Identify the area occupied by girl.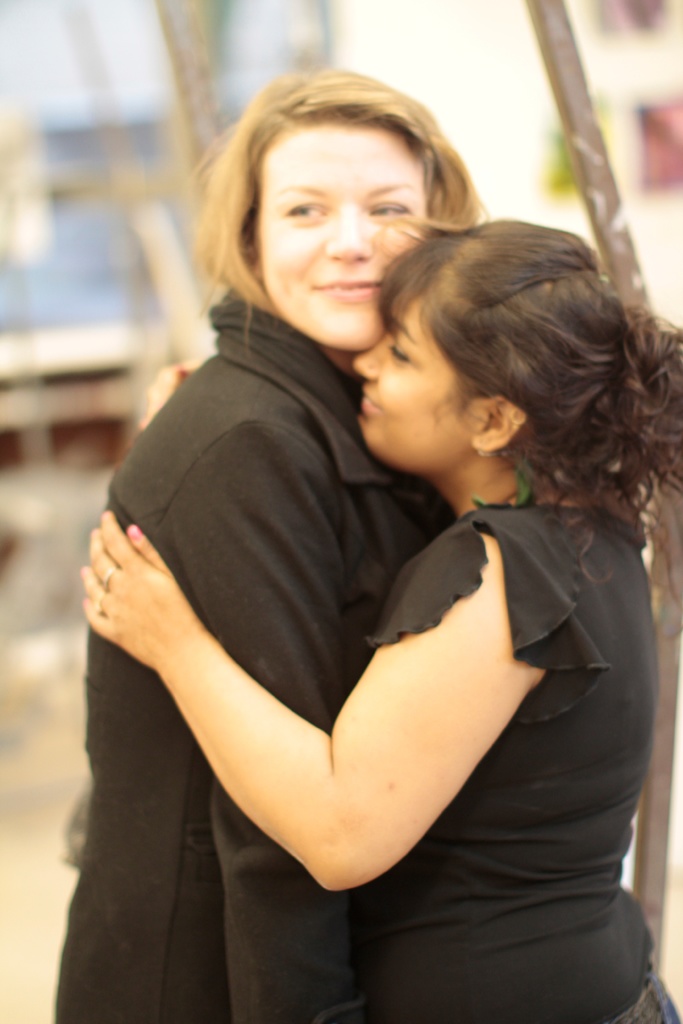
Area: pyautogui.locateOnScreen(58, 68, 494, 1023).
